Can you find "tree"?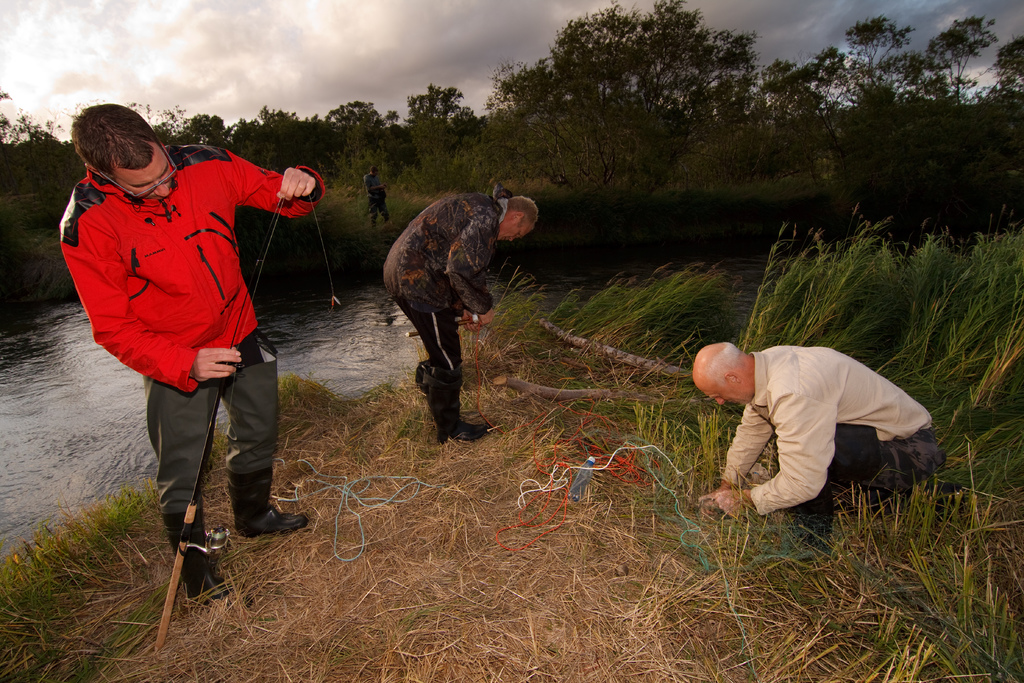
Yes, bounding box: region(0, 104, 58, 180).
